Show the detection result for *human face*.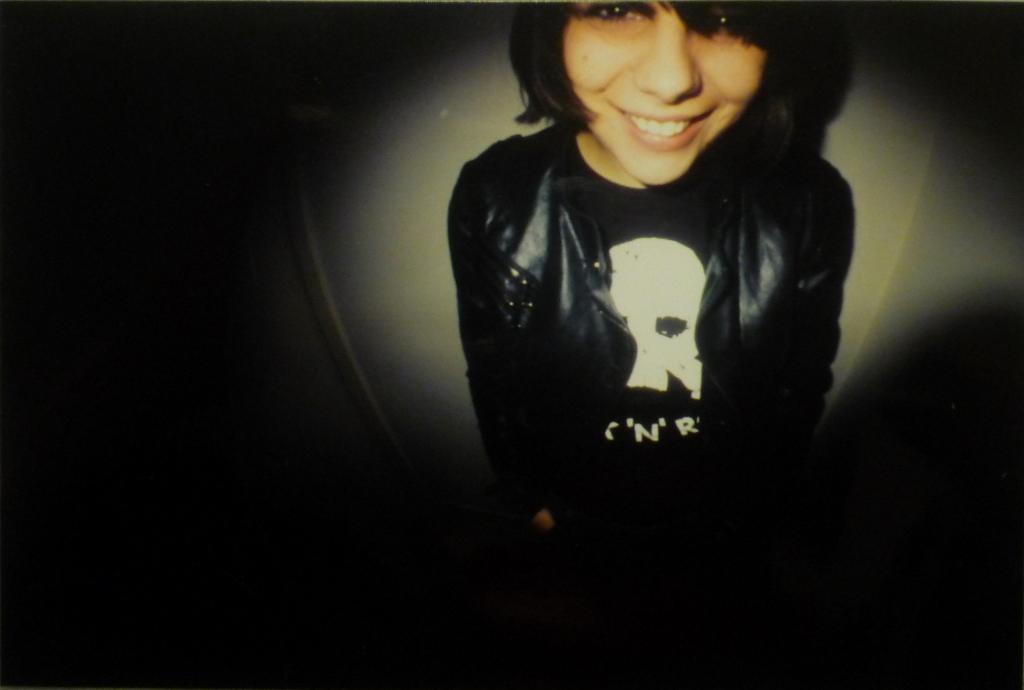
x1=564, y1=0, x2=767, y2=184.
